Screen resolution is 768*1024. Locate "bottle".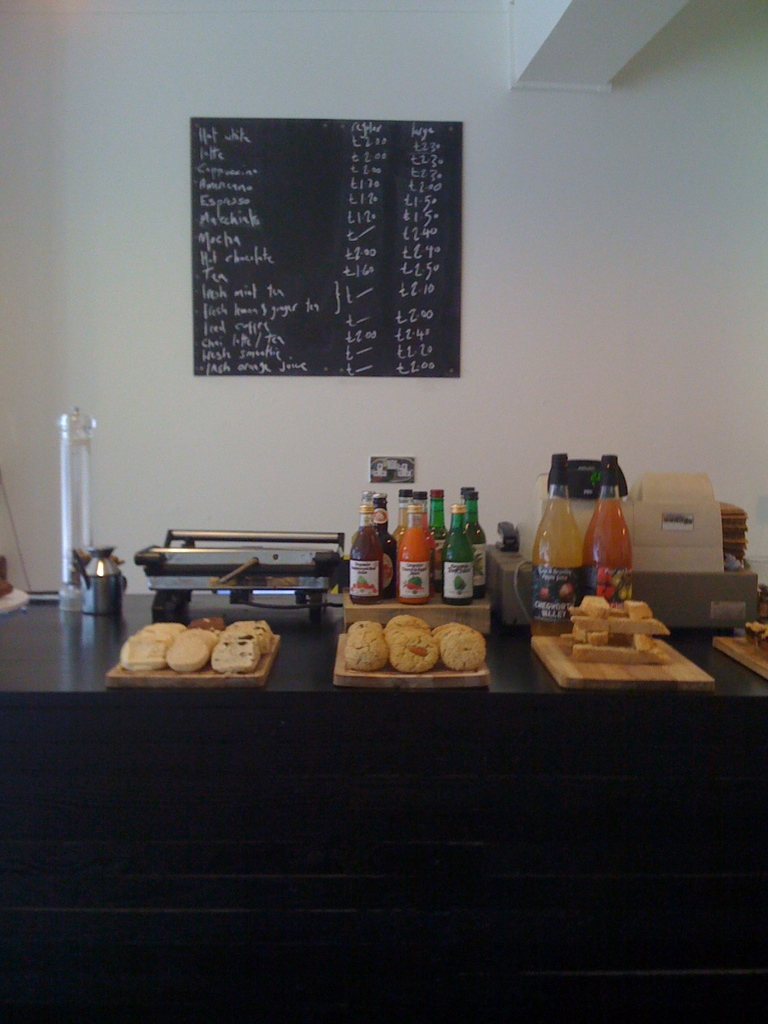
box=[441, 499, 474, 604].
